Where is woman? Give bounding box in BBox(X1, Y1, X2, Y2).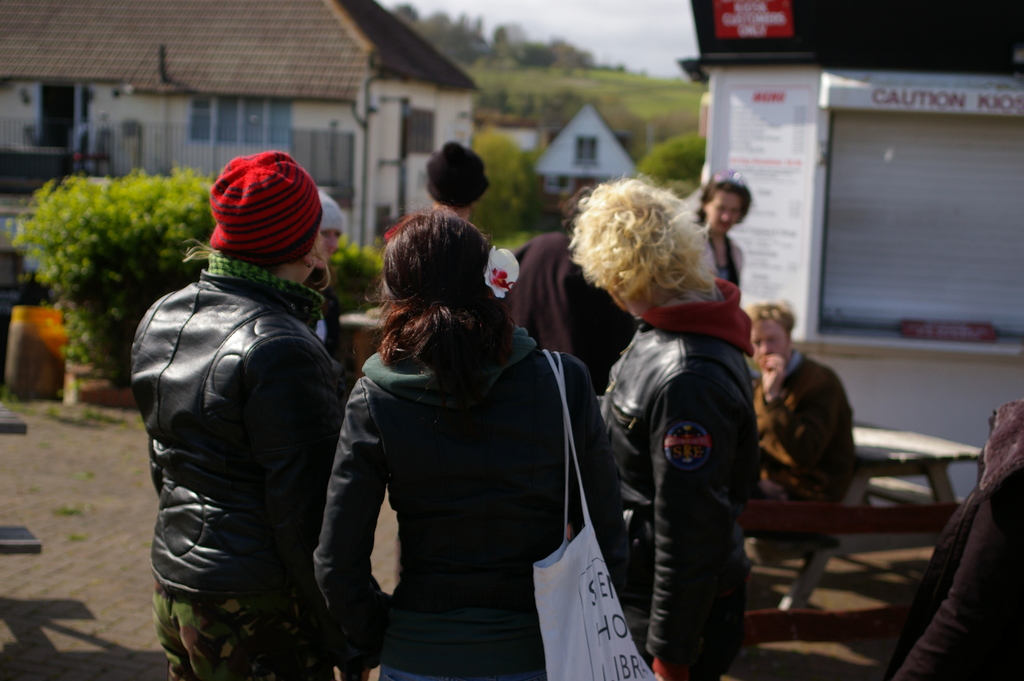
BBox(291, 184, 378, 379).
